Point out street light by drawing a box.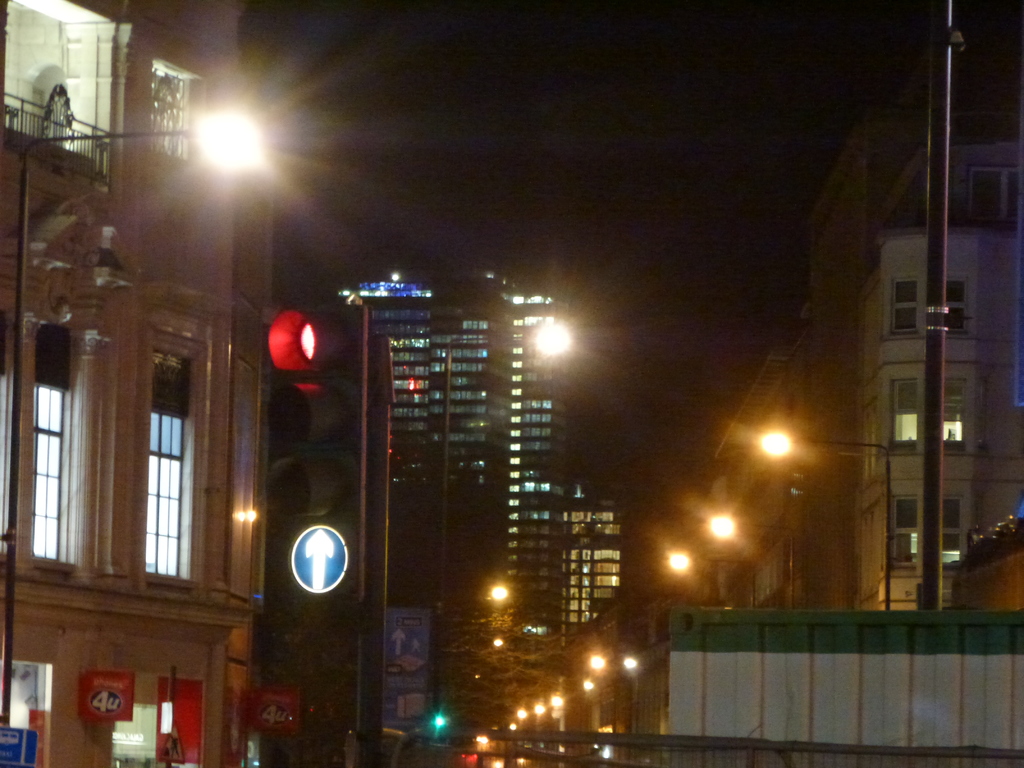
pyautogui.locateOnScreen(710, 511, 808, 628).
